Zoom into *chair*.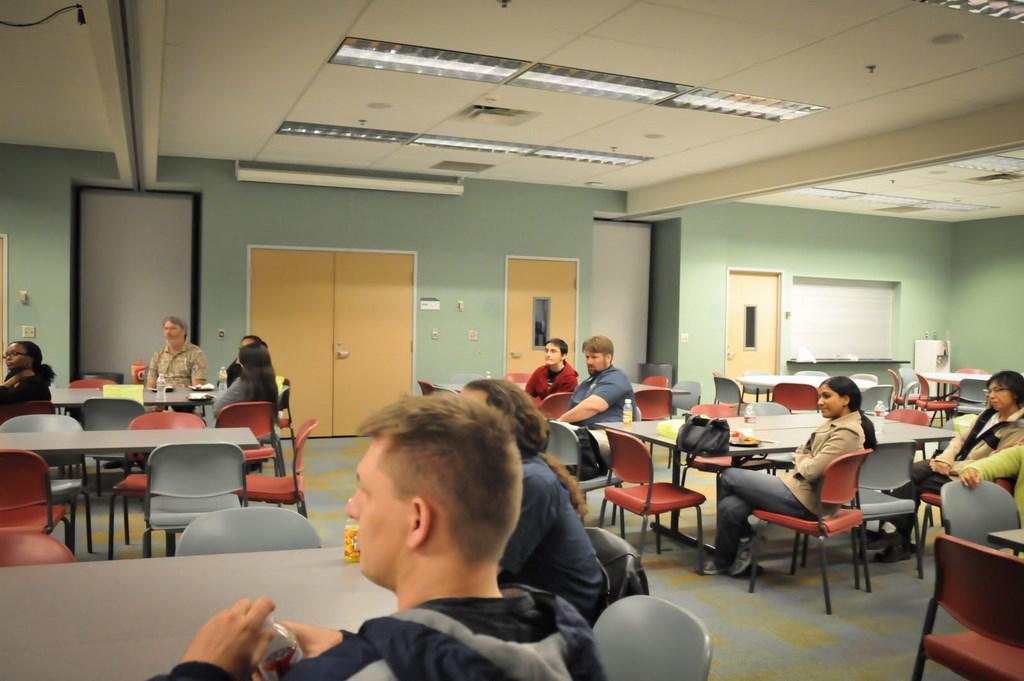
Zoom target: 237/418/322/523.
